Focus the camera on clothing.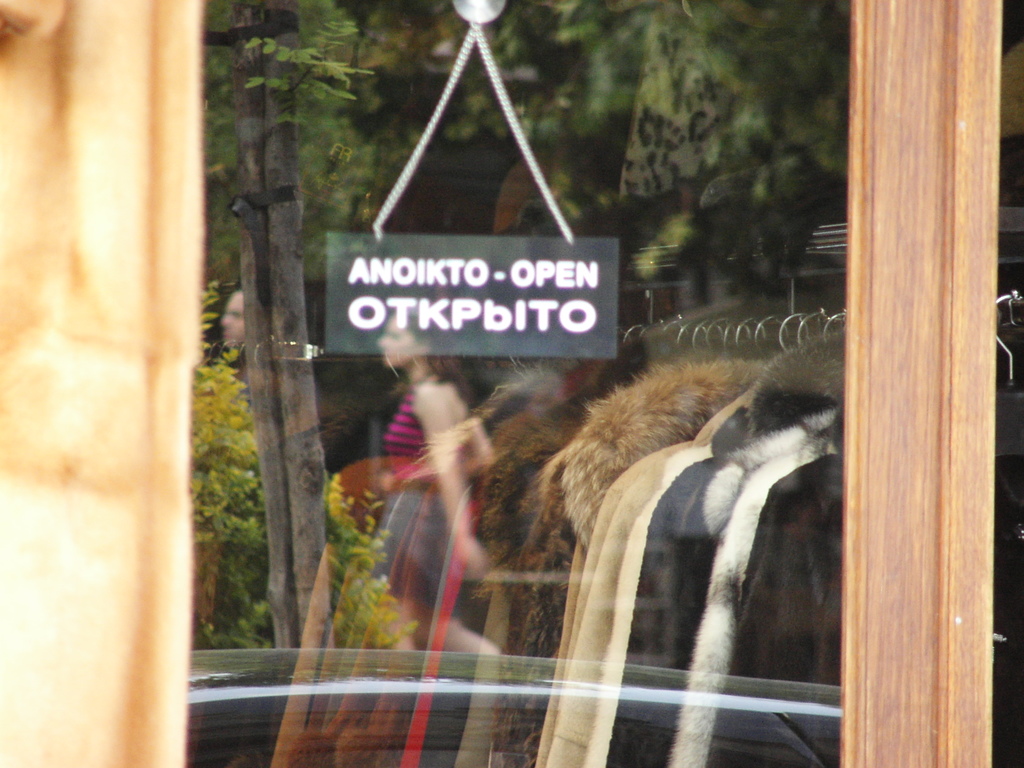
Focus region: [x1=365, y1=342, x2=477, y2=541].
